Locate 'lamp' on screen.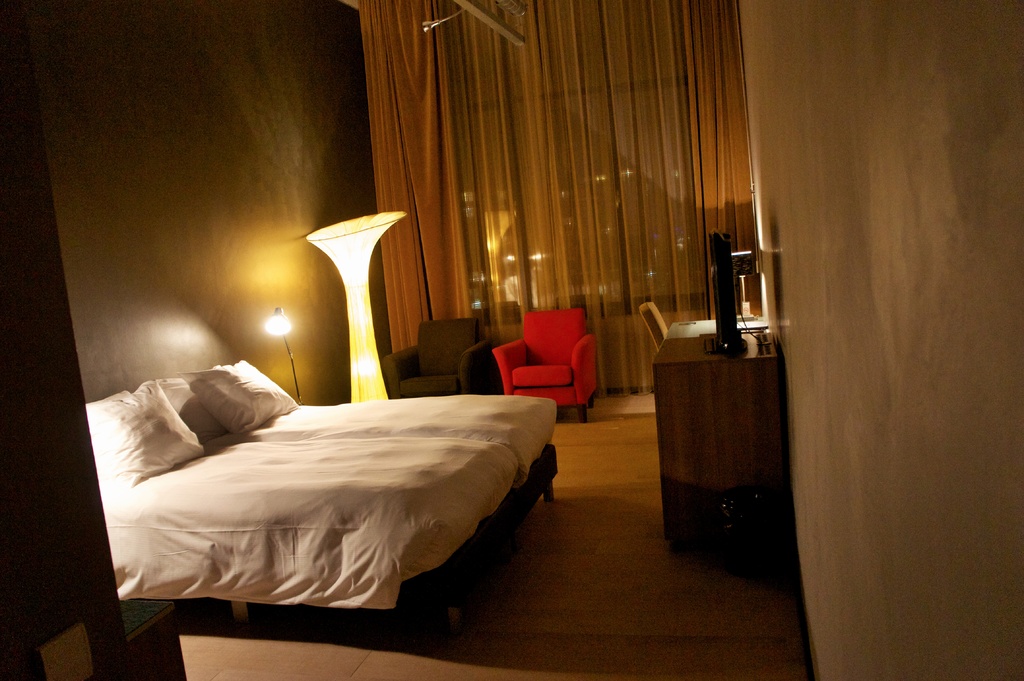
On screen at <region>292, 178, 414, 428</region>.
